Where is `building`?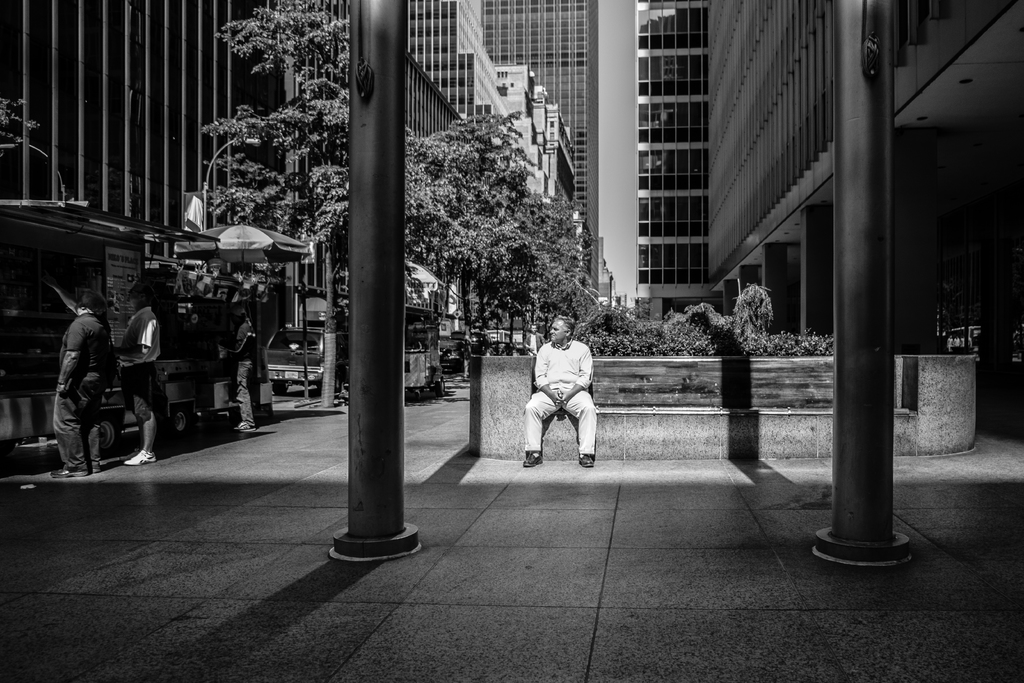
(634, 0, 709, 325).
